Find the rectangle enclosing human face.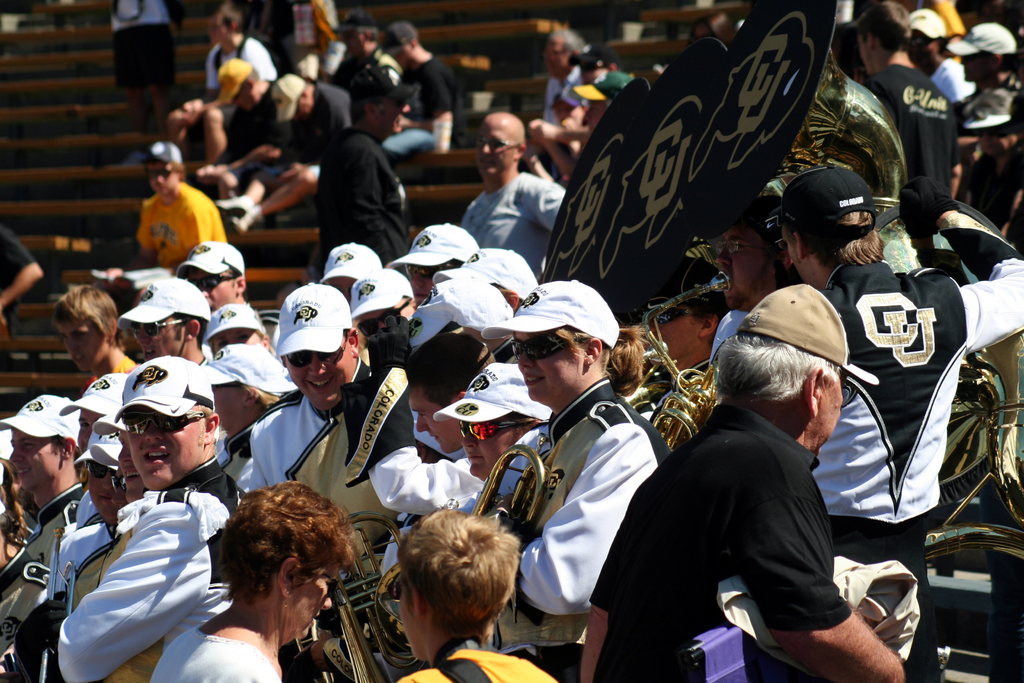
{"x1": 285, "y1": 334, "x2": 356, "y2": 409}.
